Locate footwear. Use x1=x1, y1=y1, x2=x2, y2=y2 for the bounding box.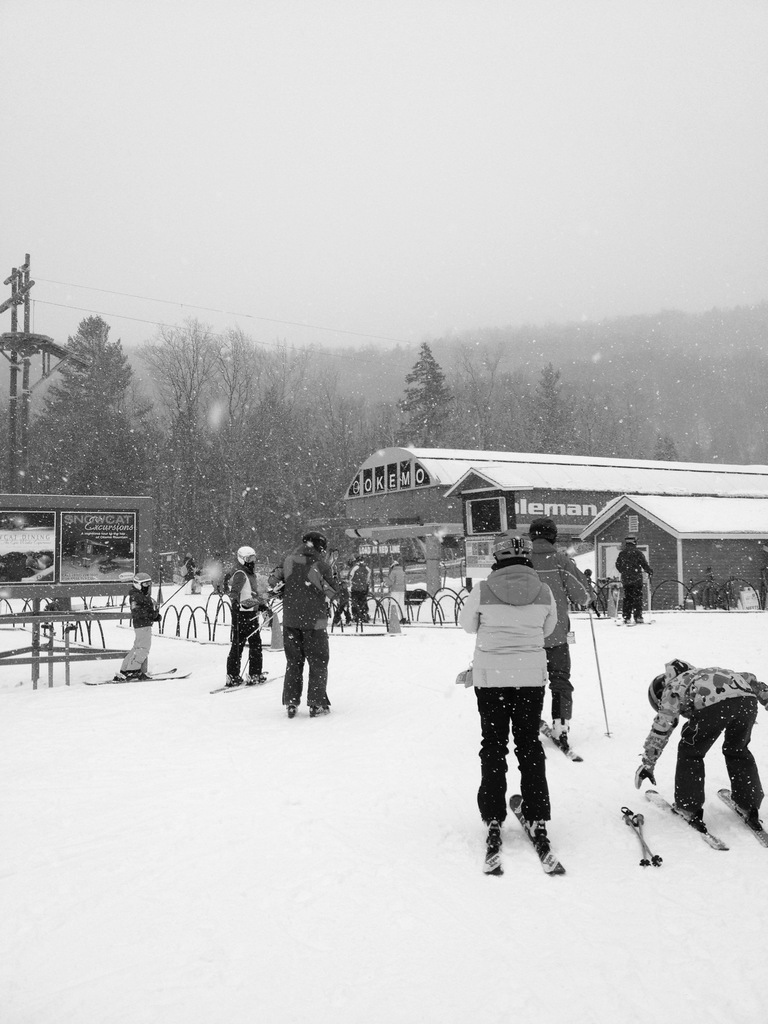
x1=315, y1=703, x2=329, y2=715.
